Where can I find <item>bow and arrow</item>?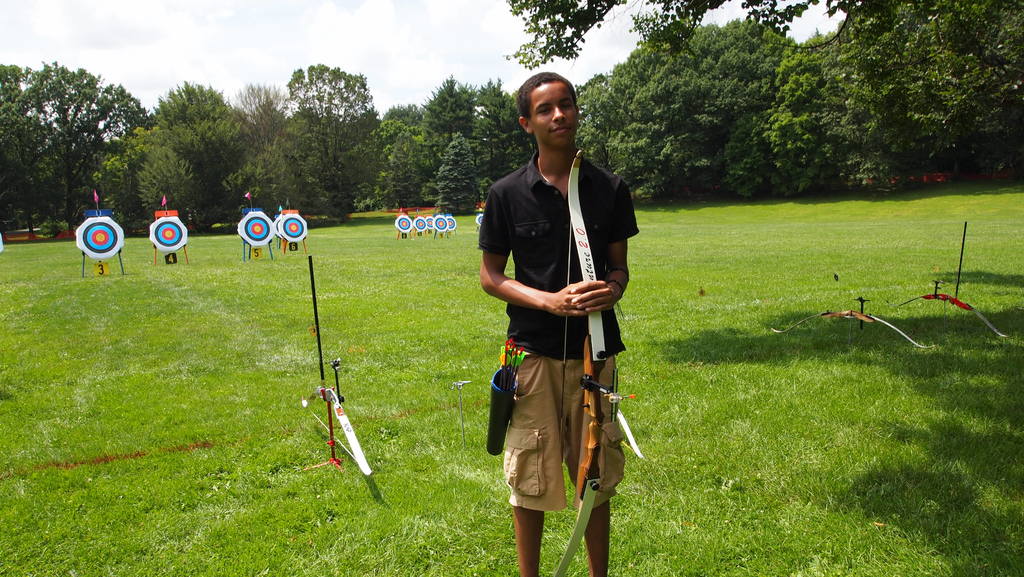
You can find it at l=553, t=149, r=621, b=576.
